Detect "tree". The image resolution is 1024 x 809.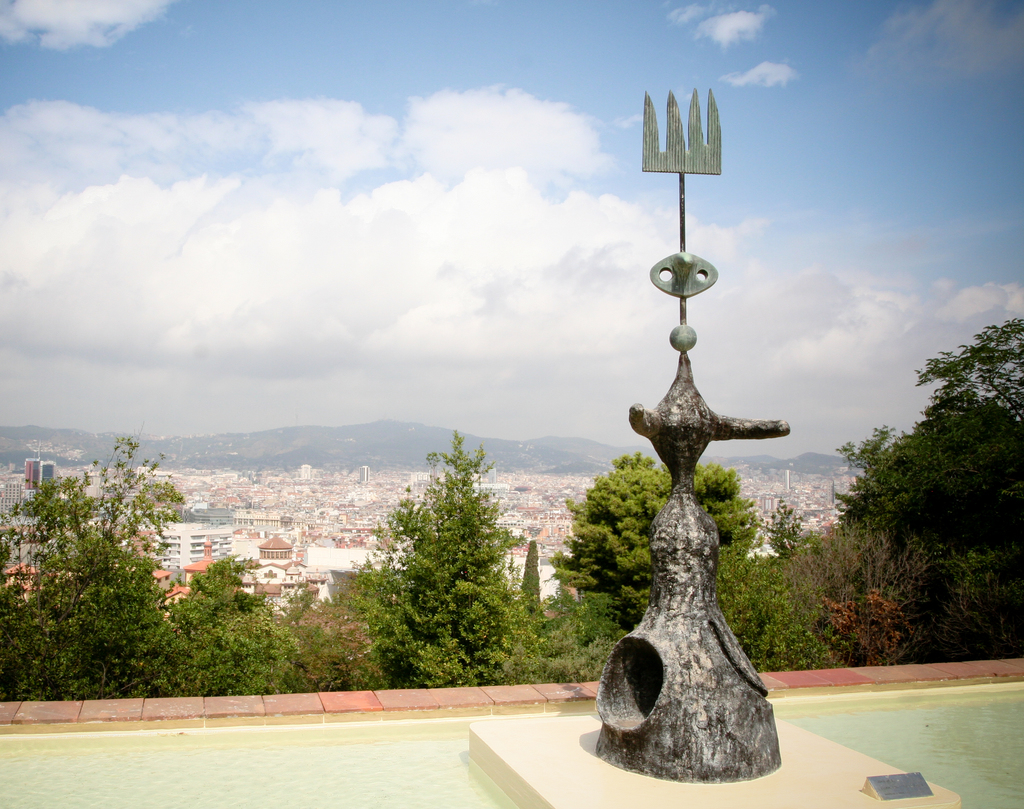
[24, 406, 189, 700].
